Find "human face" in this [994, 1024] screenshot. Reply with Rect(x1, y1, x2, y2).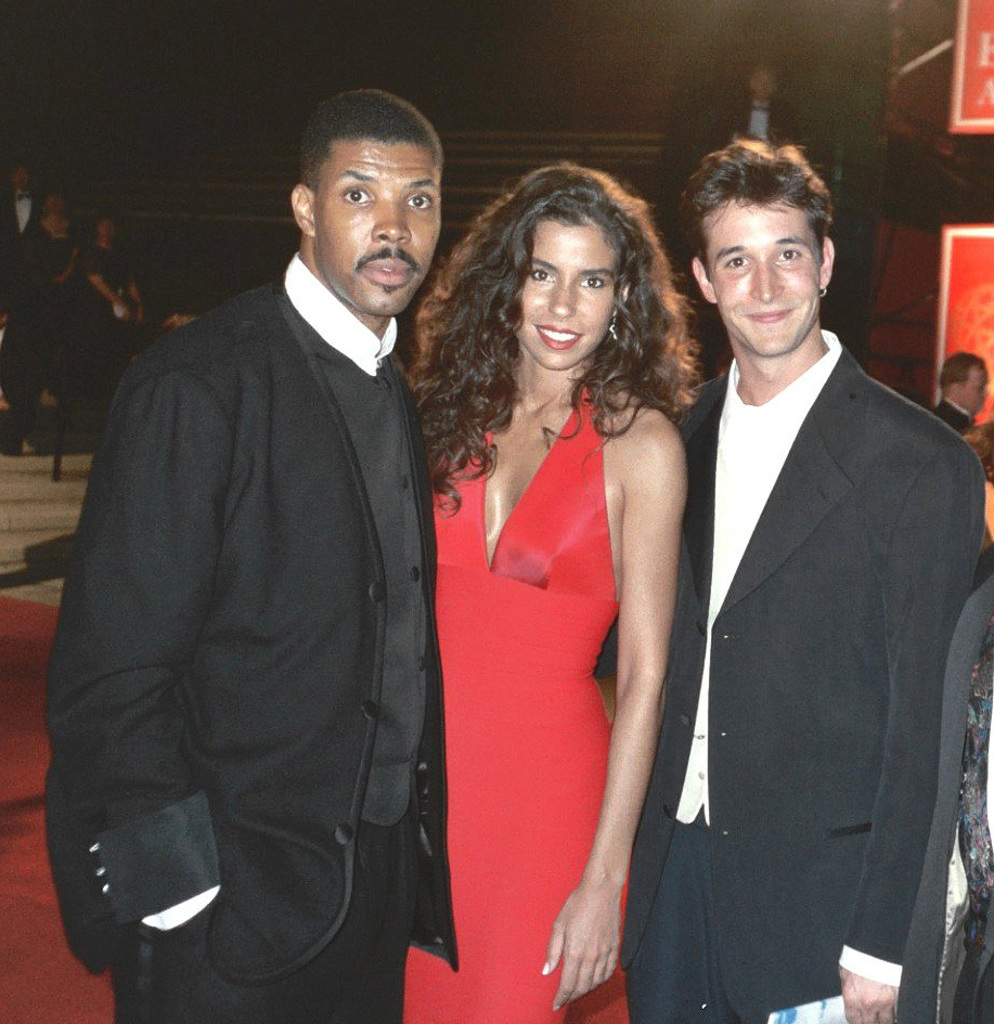
Rect(519, 219, 619, 372).
